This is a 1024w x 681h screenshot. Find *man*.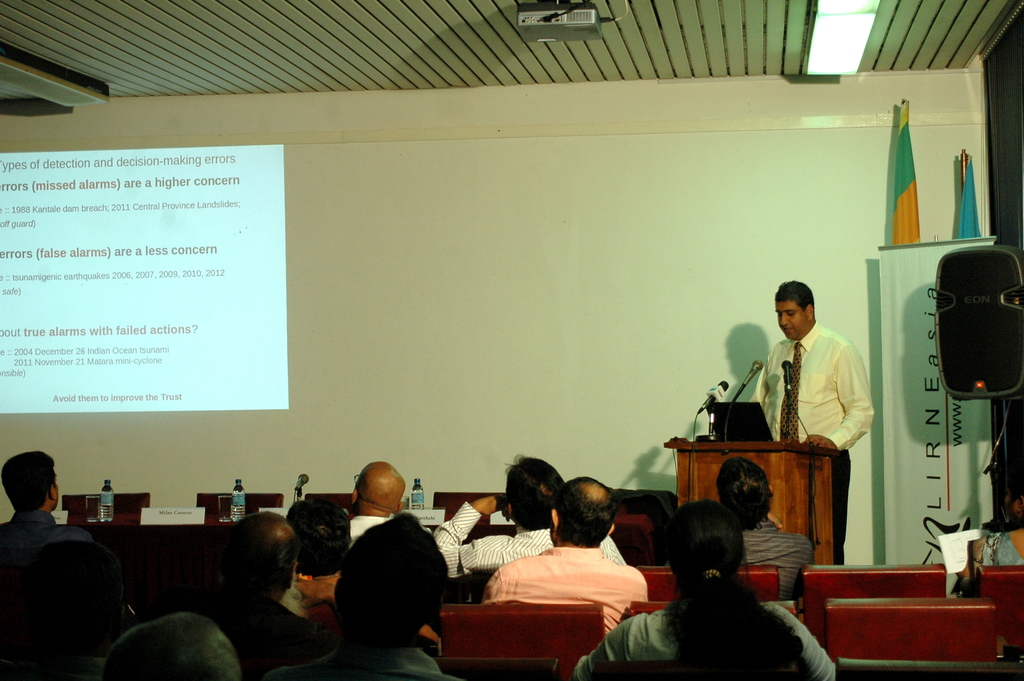
Bounding box: pyautogui.locateOnScreen(255, 510, 471, 680).
